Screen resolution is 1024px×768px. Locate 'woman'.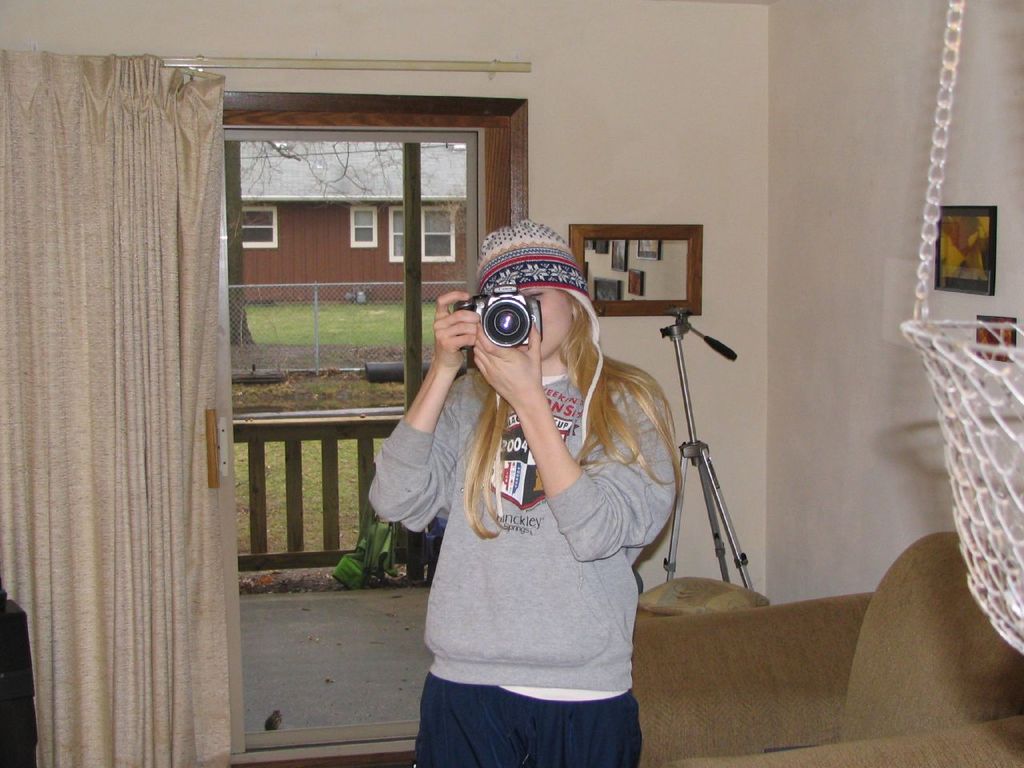
367:220:676:767.
